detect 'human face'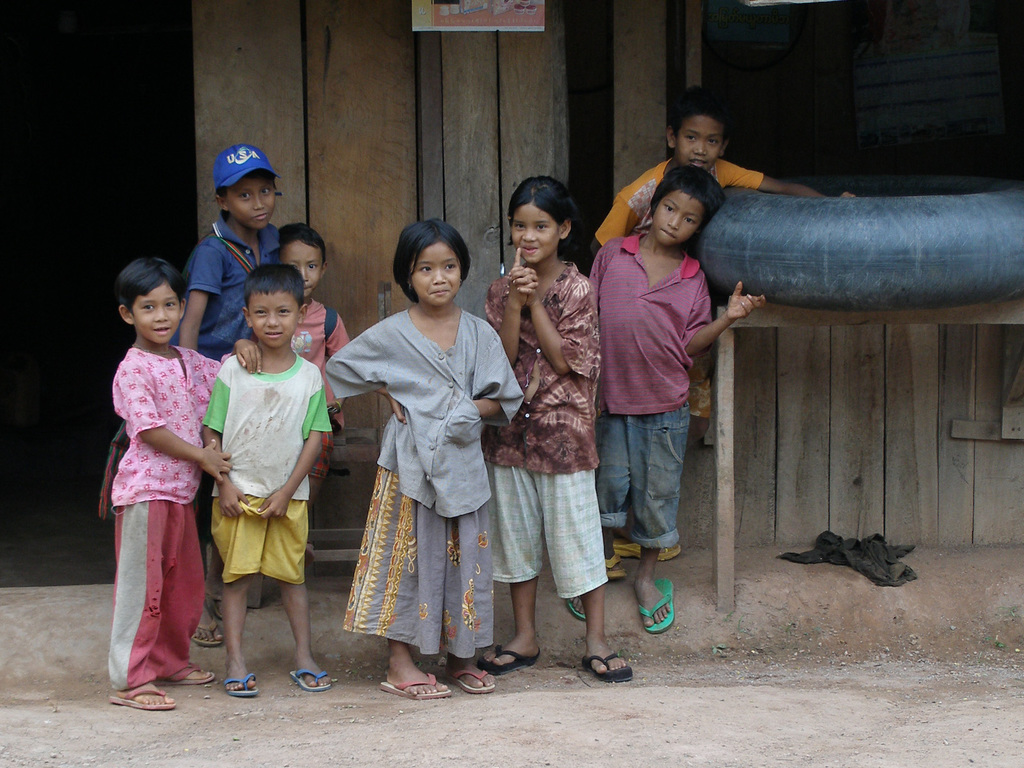
279 240 319 296
